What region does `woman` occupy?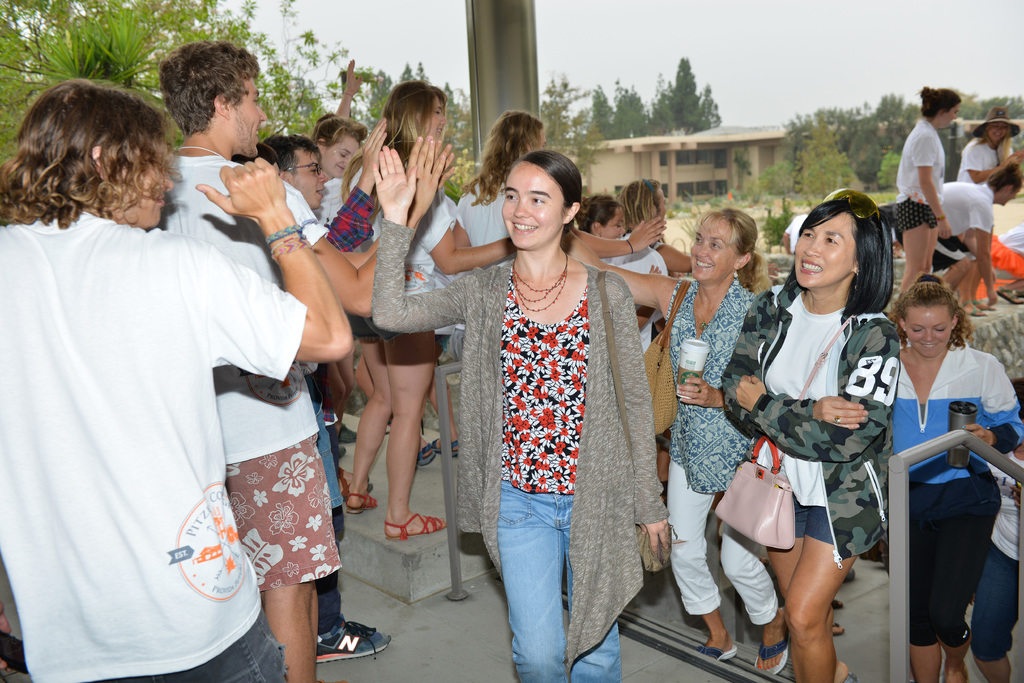
x1=725 y1=180 x2=897 y2=677.
